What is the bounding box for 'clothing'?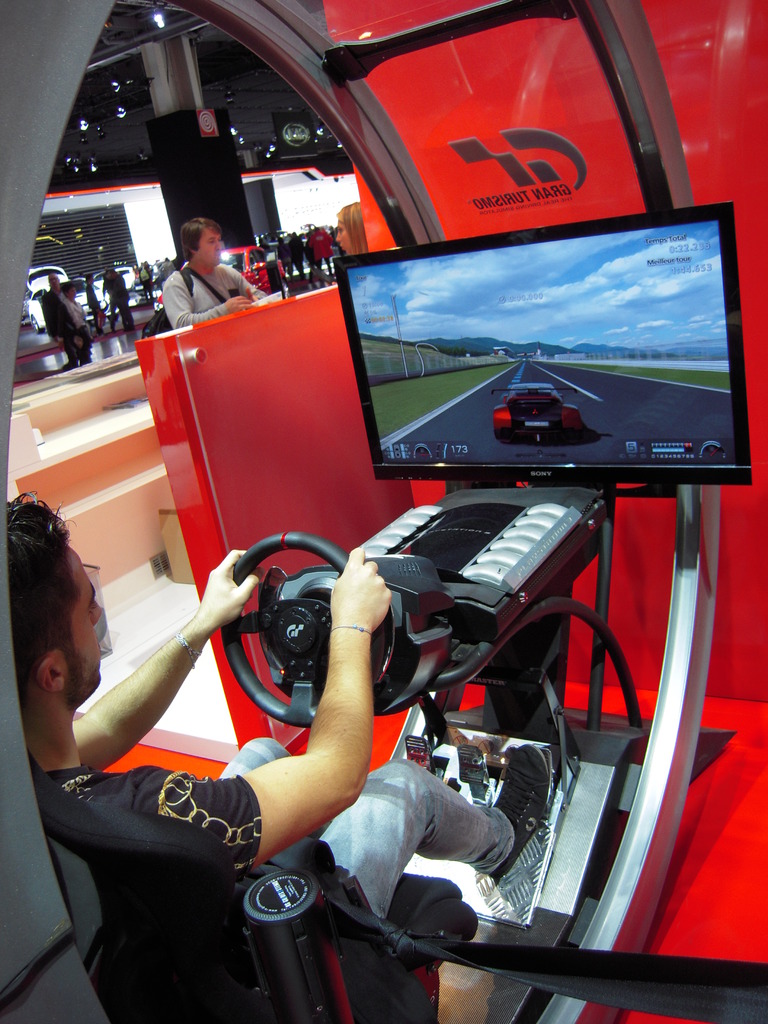
bbox=(256, 239, 271, 253).
